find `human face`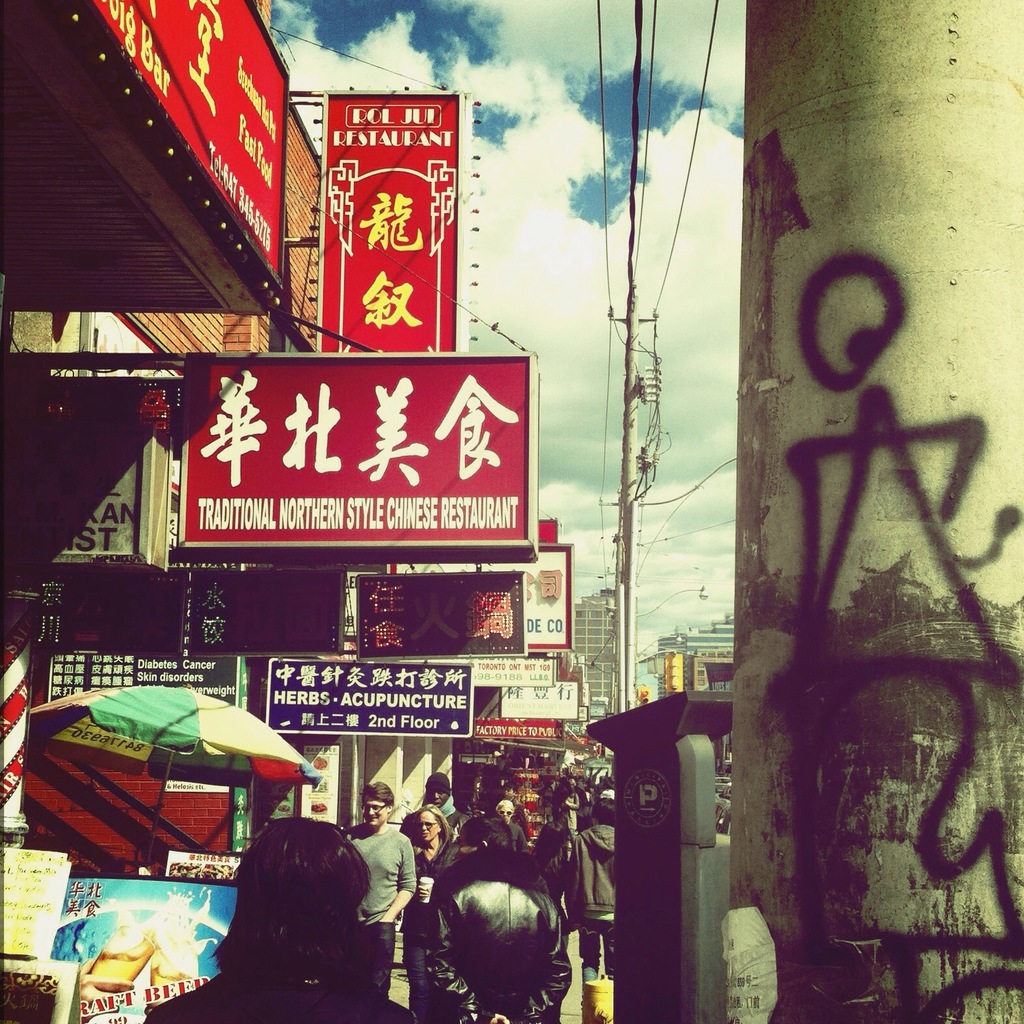
box(361, 798, 387, 826)
